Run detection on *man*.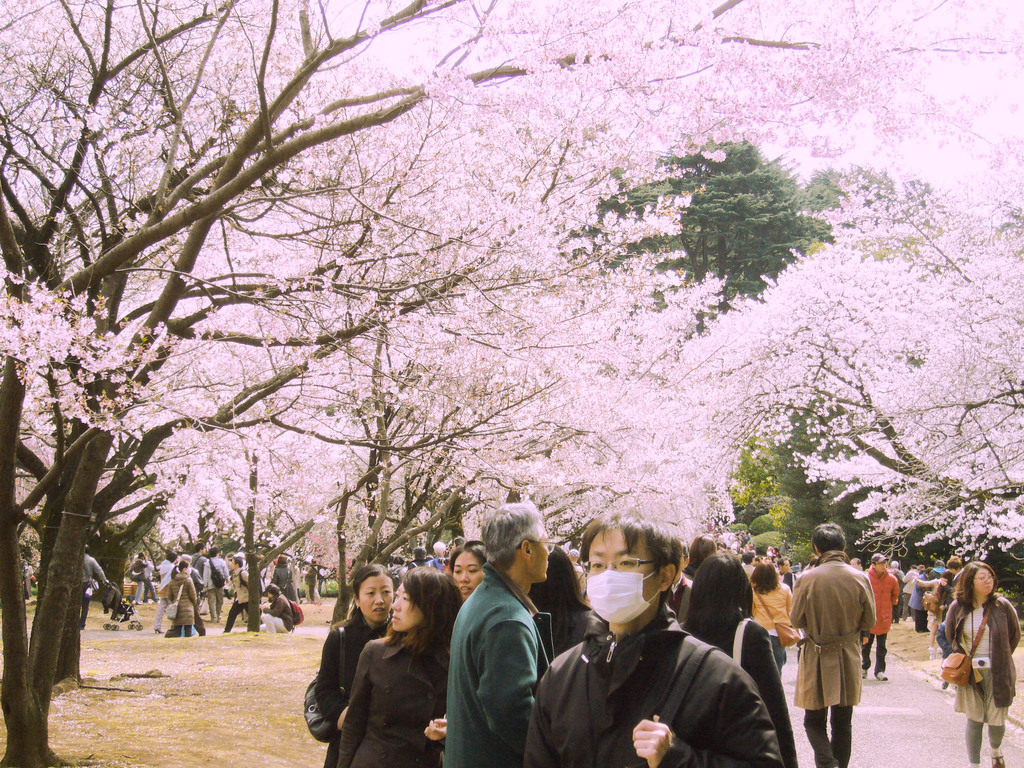
Result: 787,536,889,750.
